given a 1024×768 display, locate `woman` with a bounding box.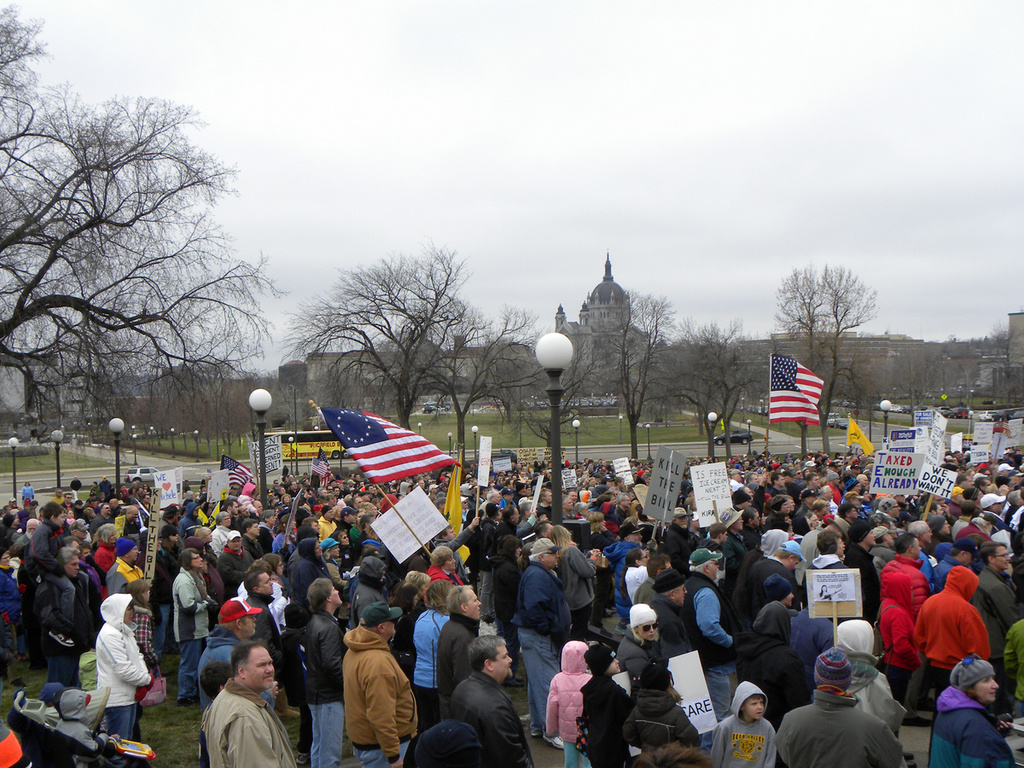
Located: bbox=[585, 510, 621, 619].
